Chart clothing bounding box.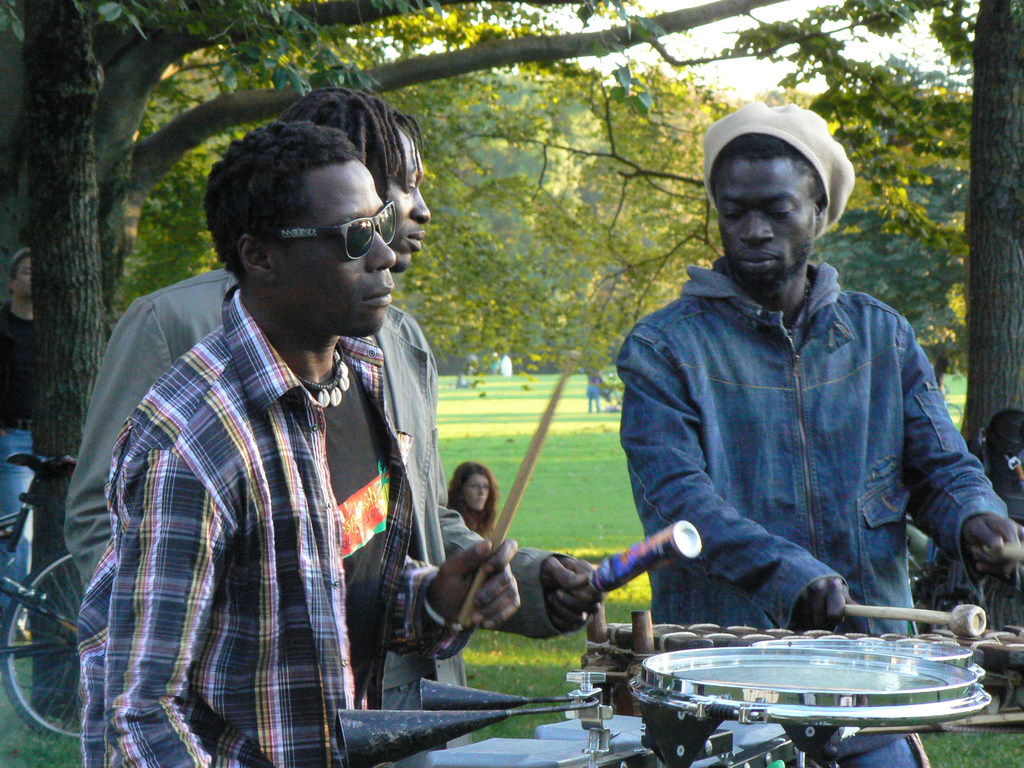
Charted: {"left": 64, "top": 262, "right": 548, "bottom": 707}.
